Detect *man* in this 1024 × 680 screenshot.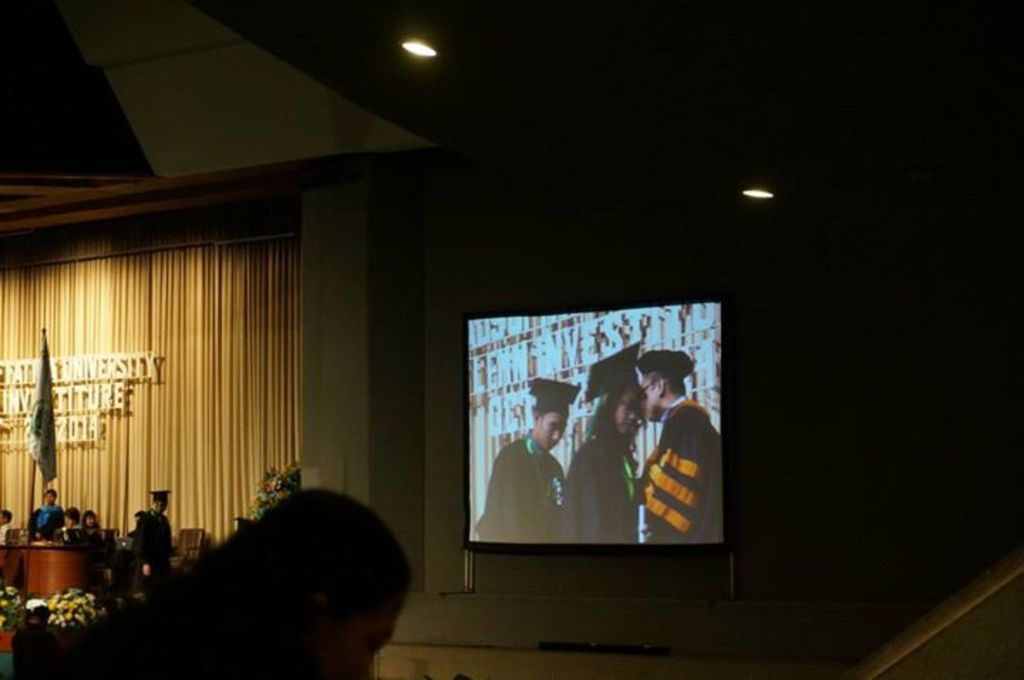
Detection: locate(633, 354, 724, 541).
